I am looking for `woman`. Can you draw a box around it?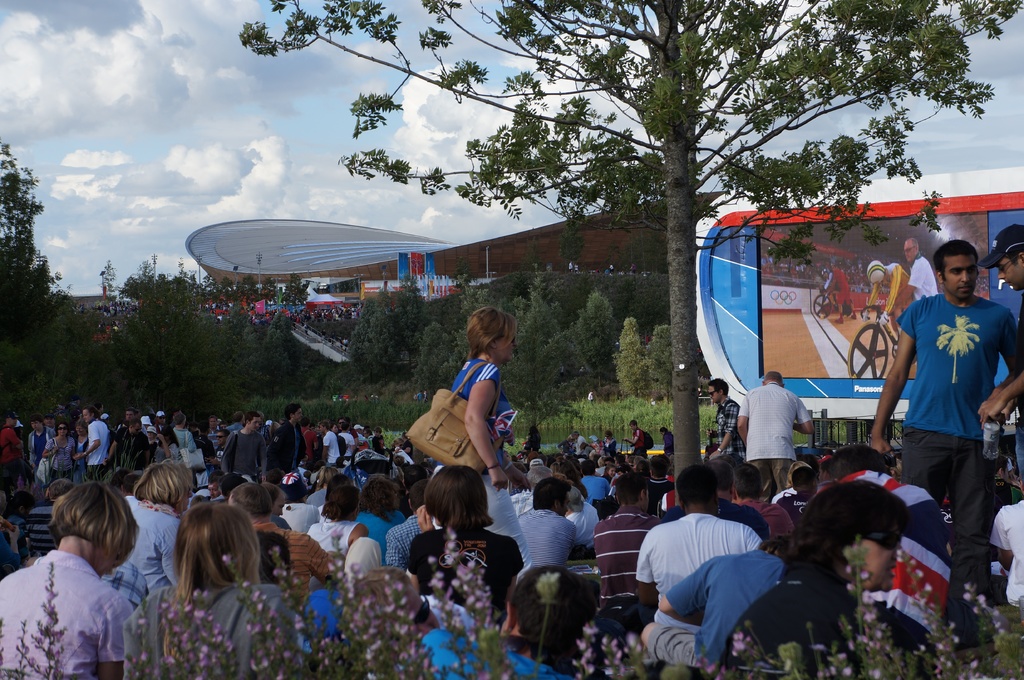
Sure, the bounding box is [30, 416, 55, 470].
